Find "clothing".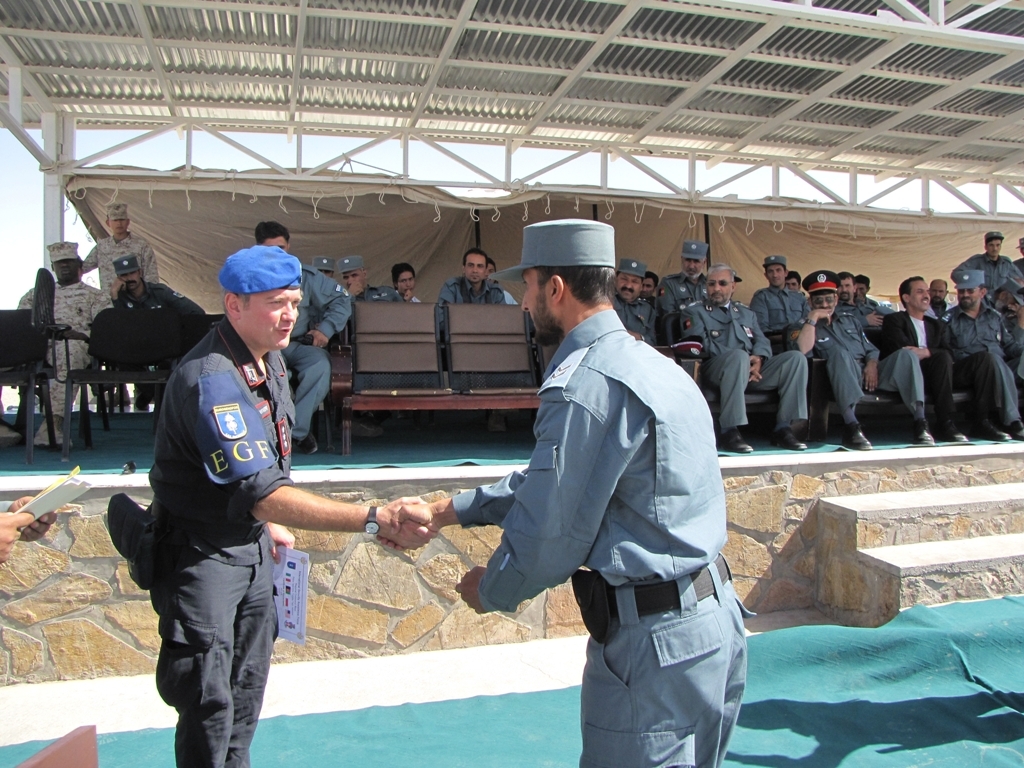
box=[618, 298, 675, 352].
